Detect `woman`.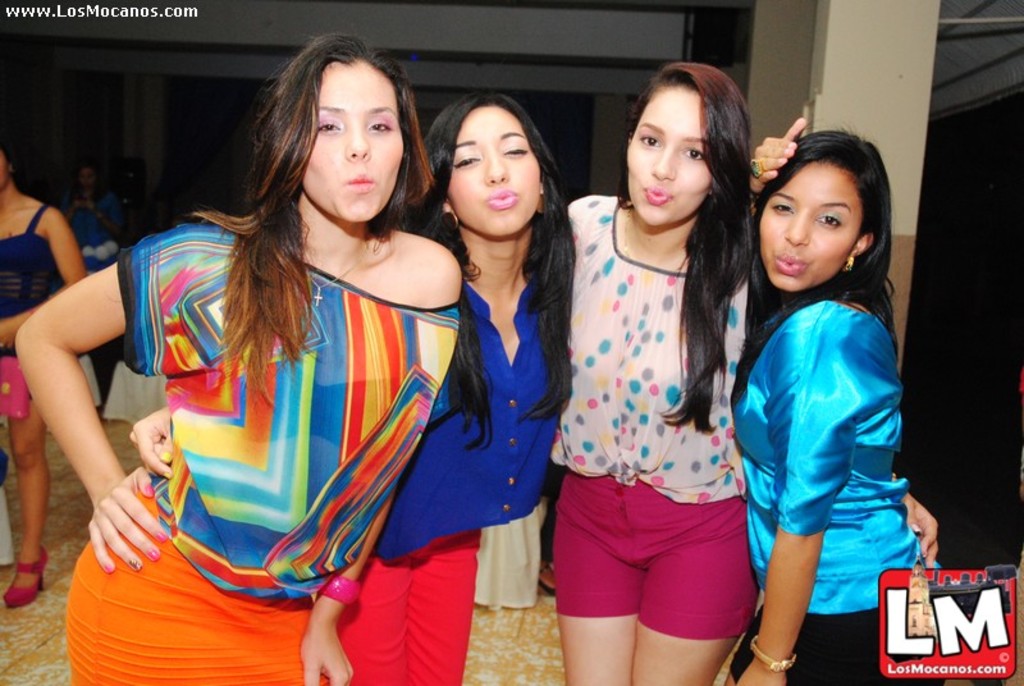
Detected at {"left": 557, "top": 52, "right": 941, "bottom": 685}.
